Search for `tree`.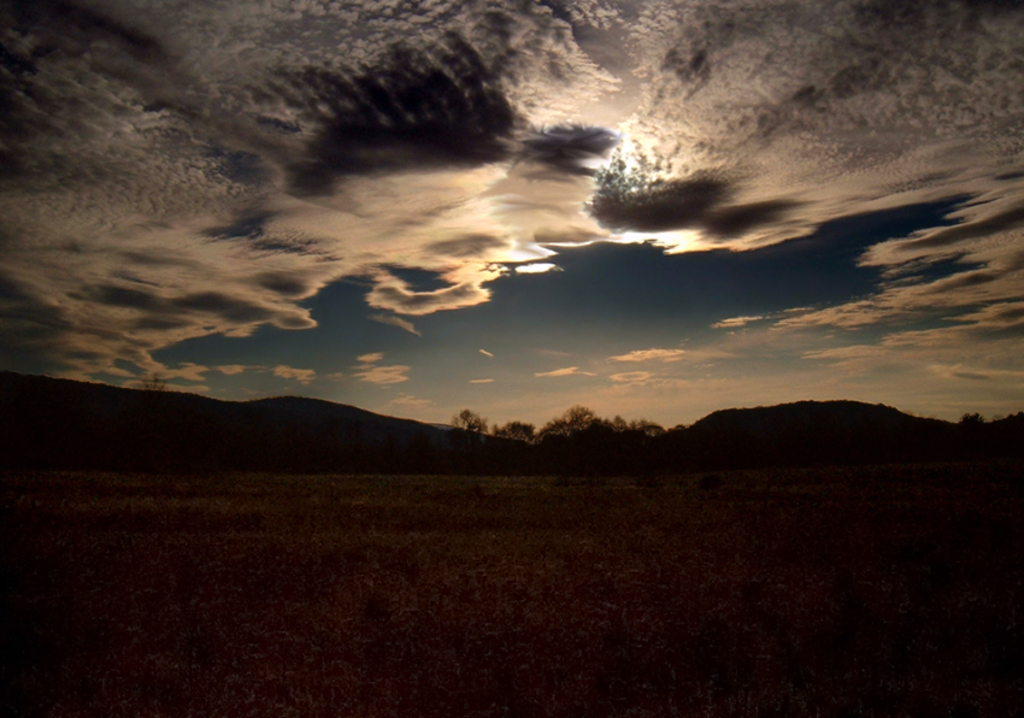
Found at 493:401:678:443.
